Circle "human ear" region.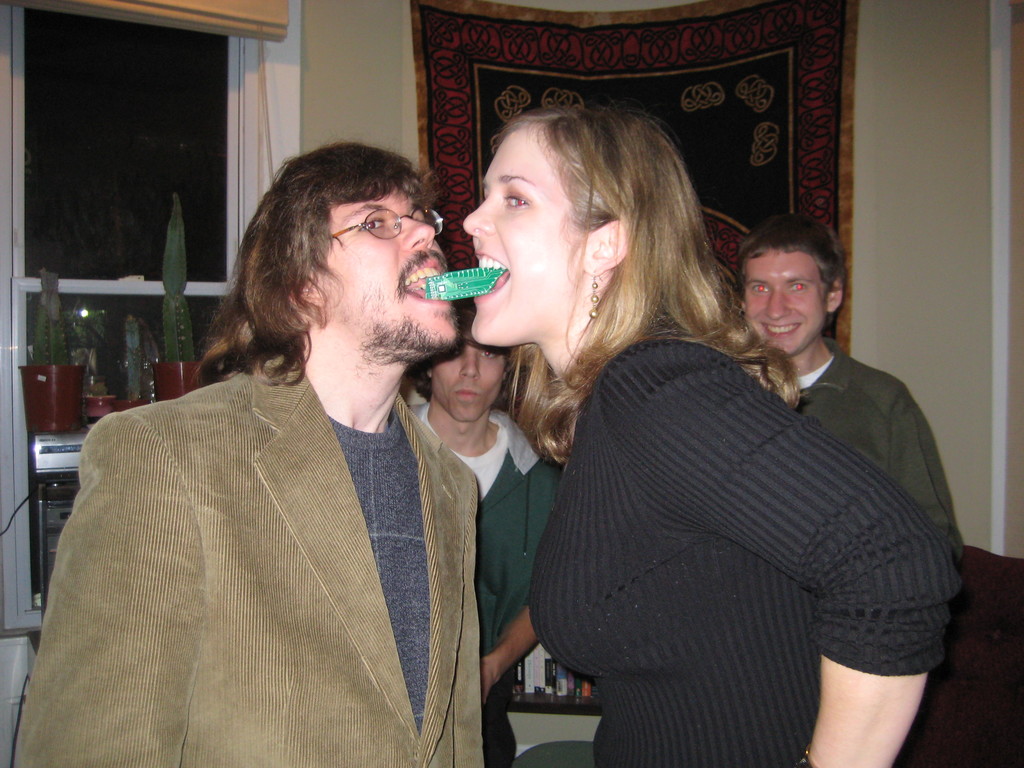
Region: x1=826 y1=279 x2=844 y2=314.
